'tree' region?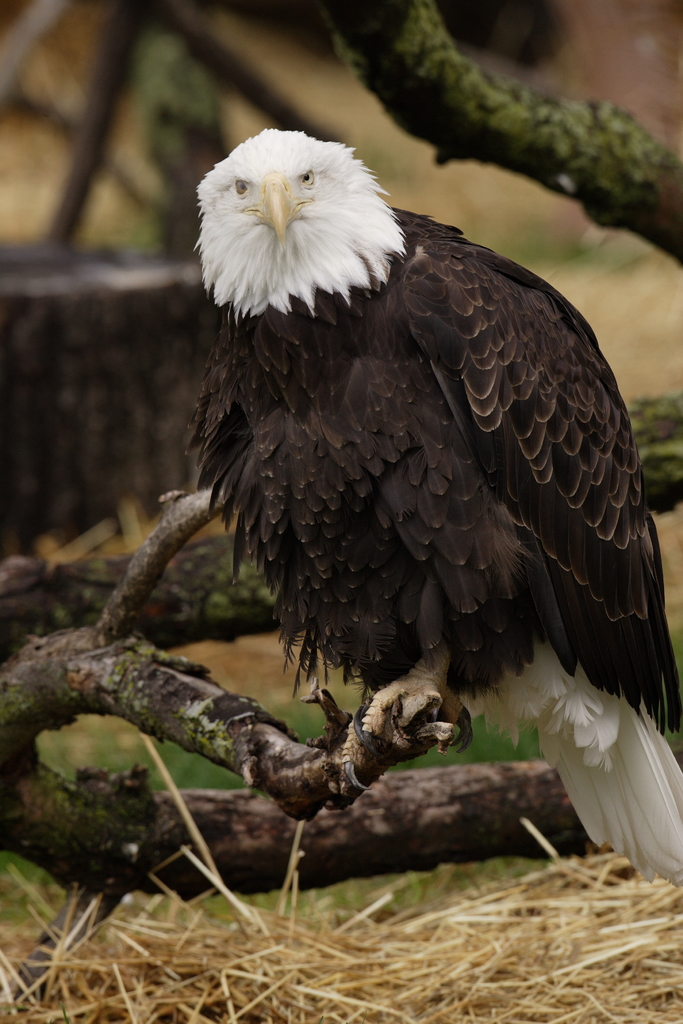
BBox(0, 0, 682, 1005)
